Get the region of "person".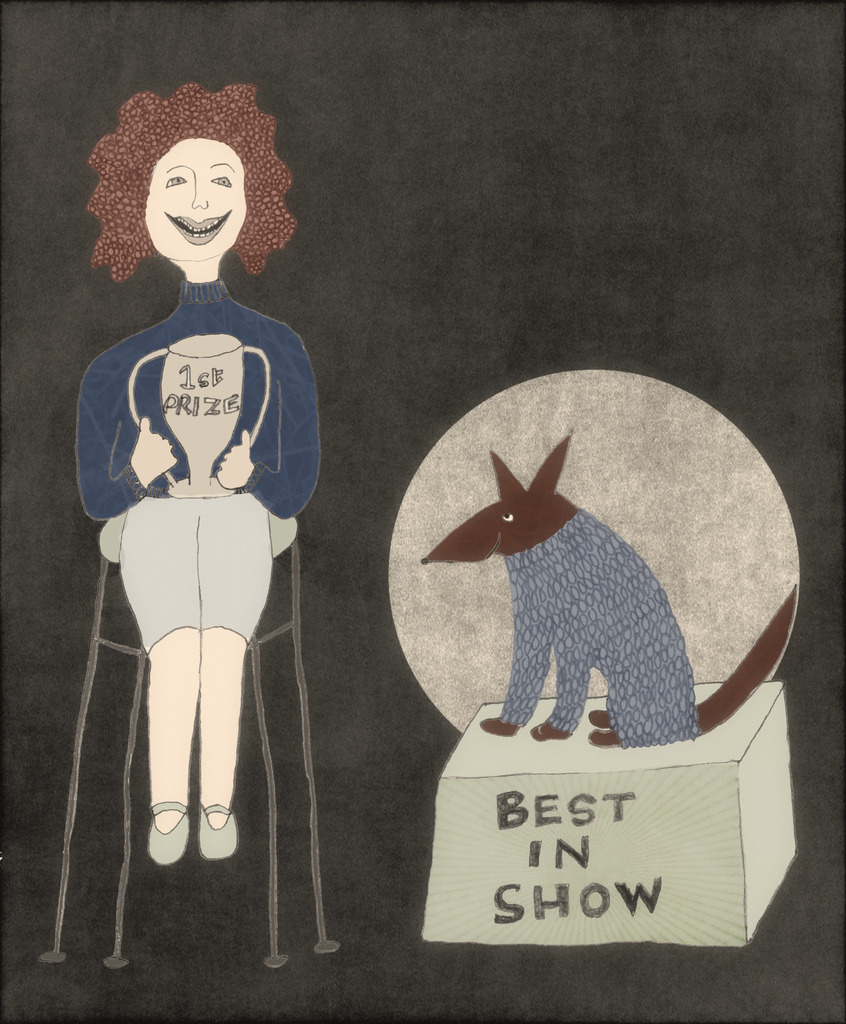
BBox(66, 97, 324, 950).
